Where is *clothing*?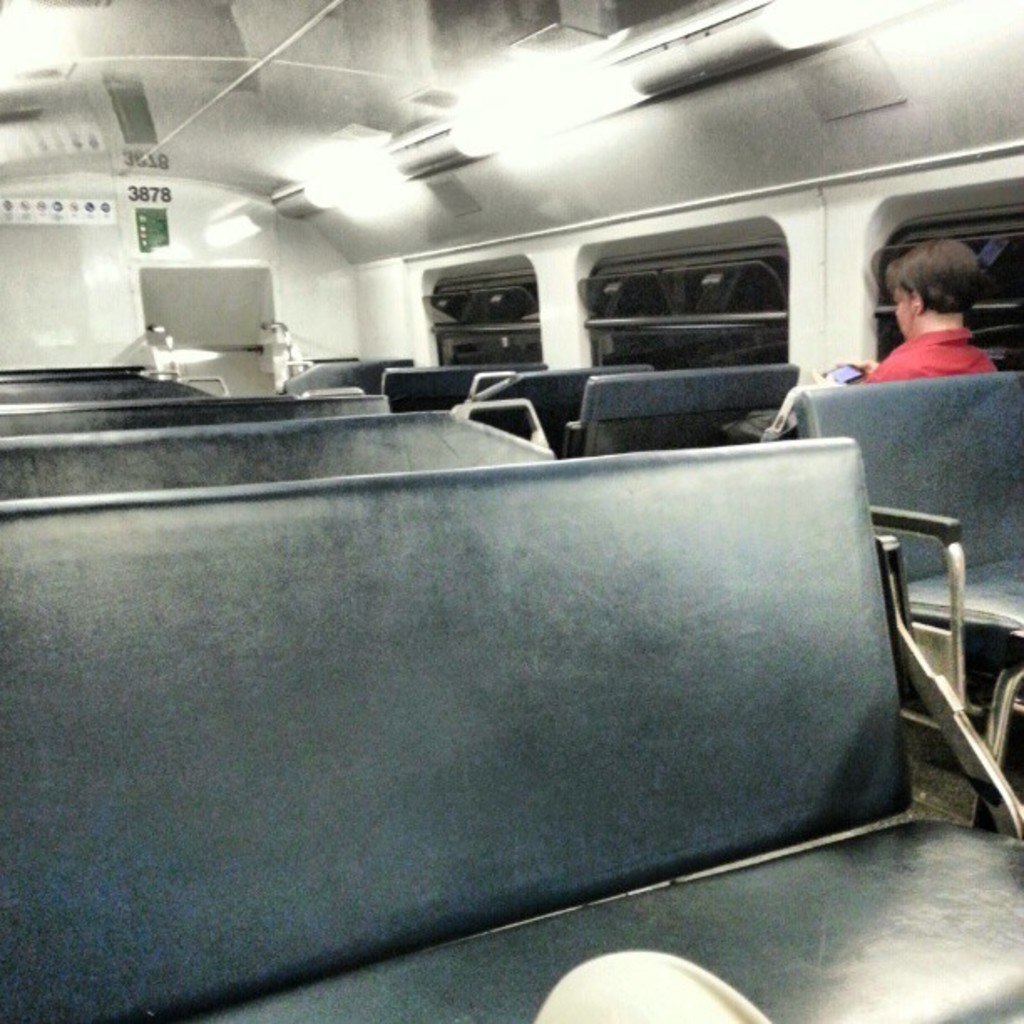
857 321 997 381.
